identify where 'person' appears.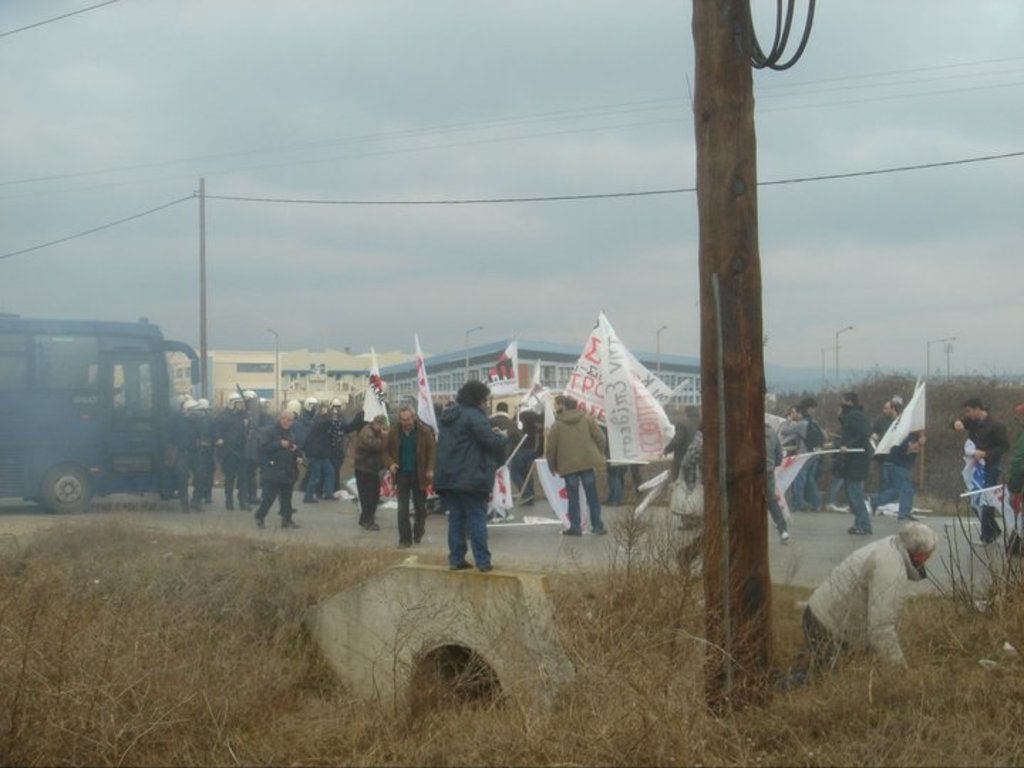
Appears at bbox(1004, 400, 1023, 549).
